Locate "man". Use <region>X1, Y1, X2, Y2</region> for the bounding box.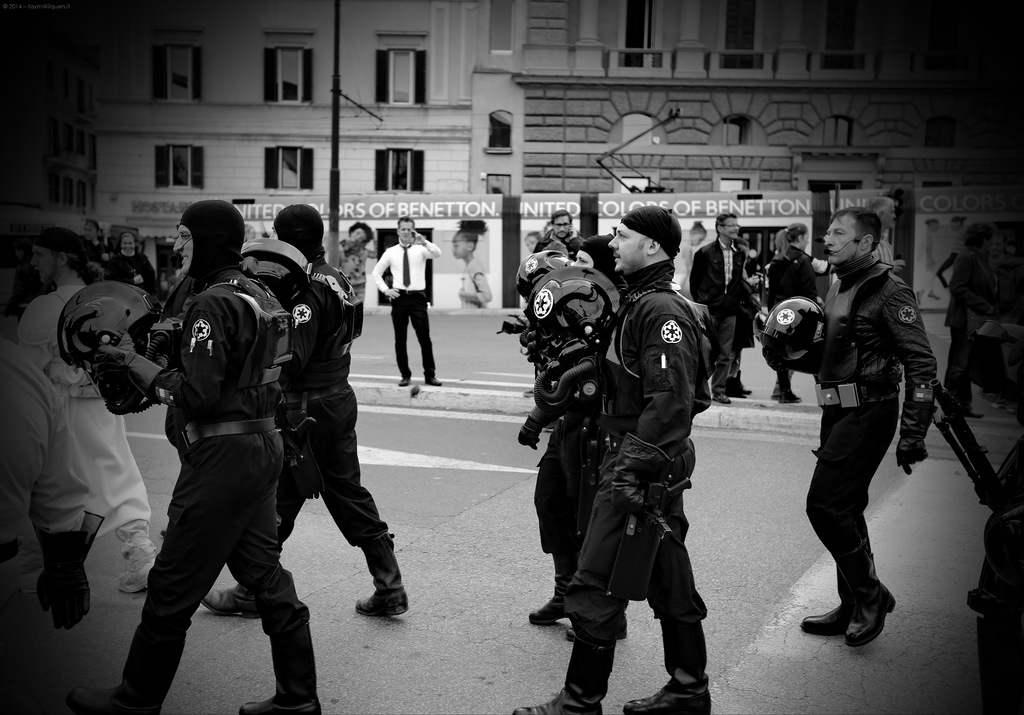
<region>689, 213, 753, 399</region>.
